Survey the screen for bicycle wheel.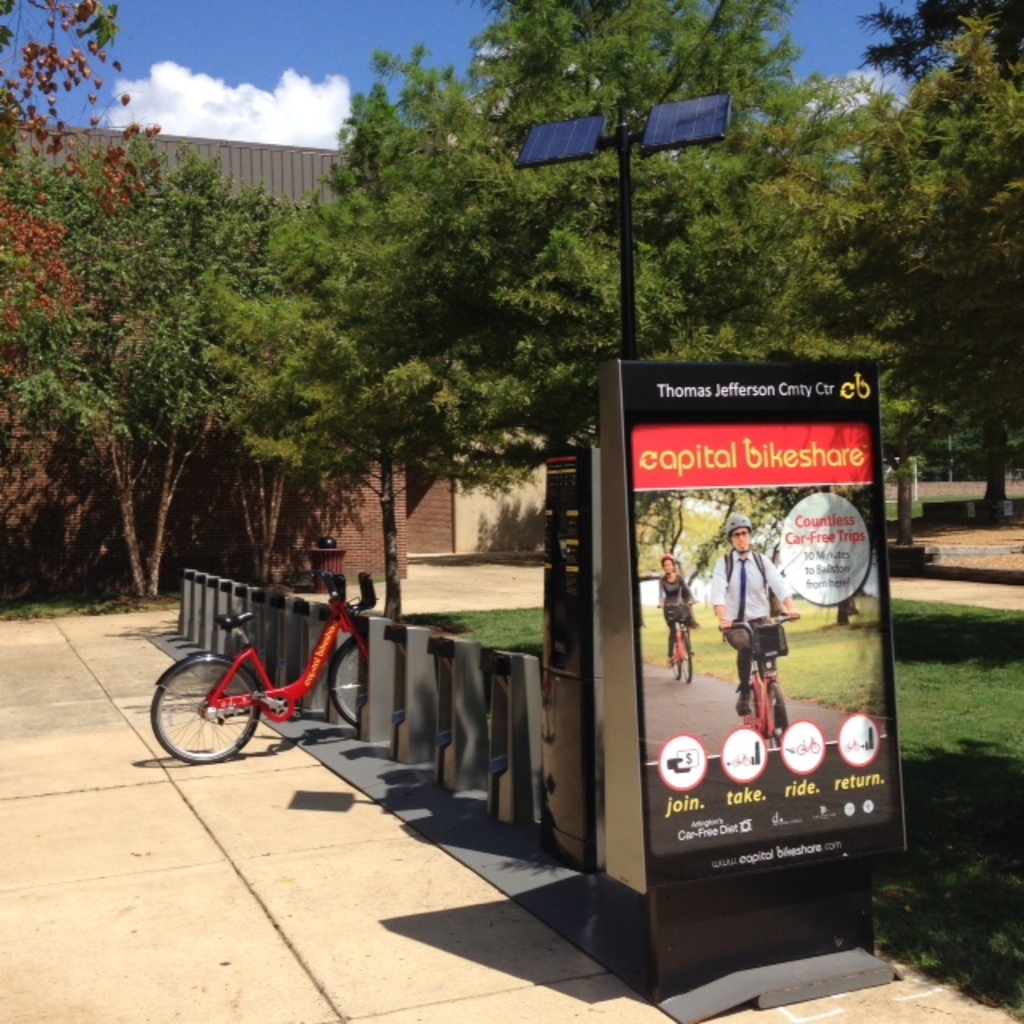
Survey found: pyautogui.locateOnScreen(323, 635, 362, 741).
